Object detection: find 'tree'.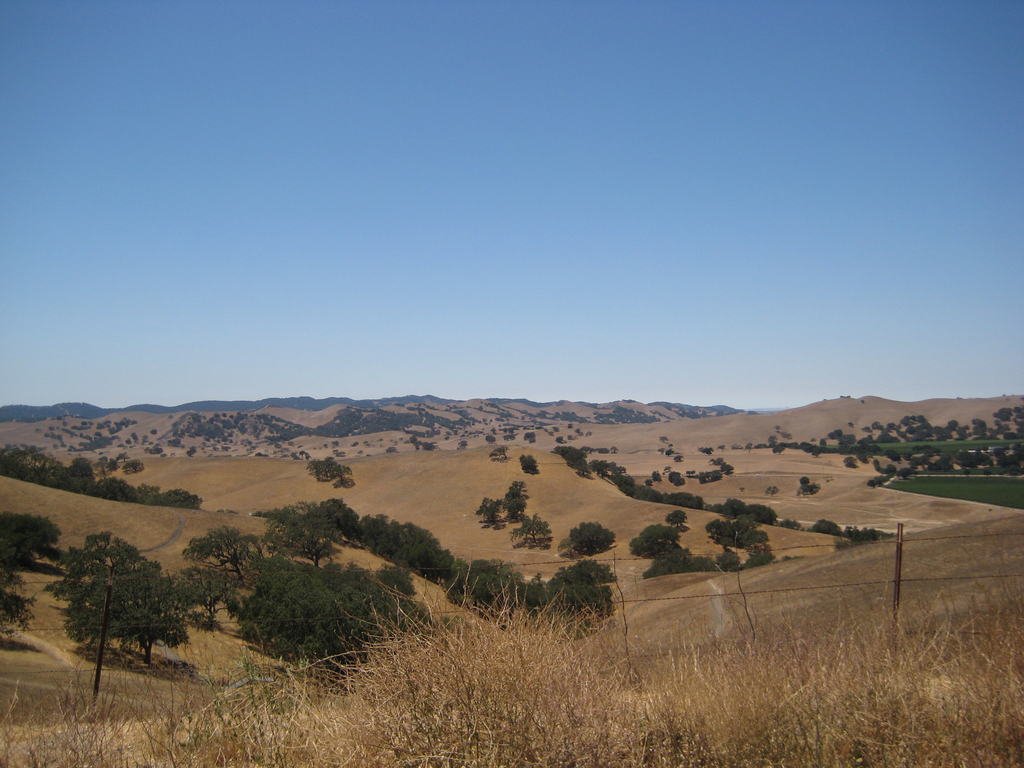
detection(474, 497, 505, 529).
